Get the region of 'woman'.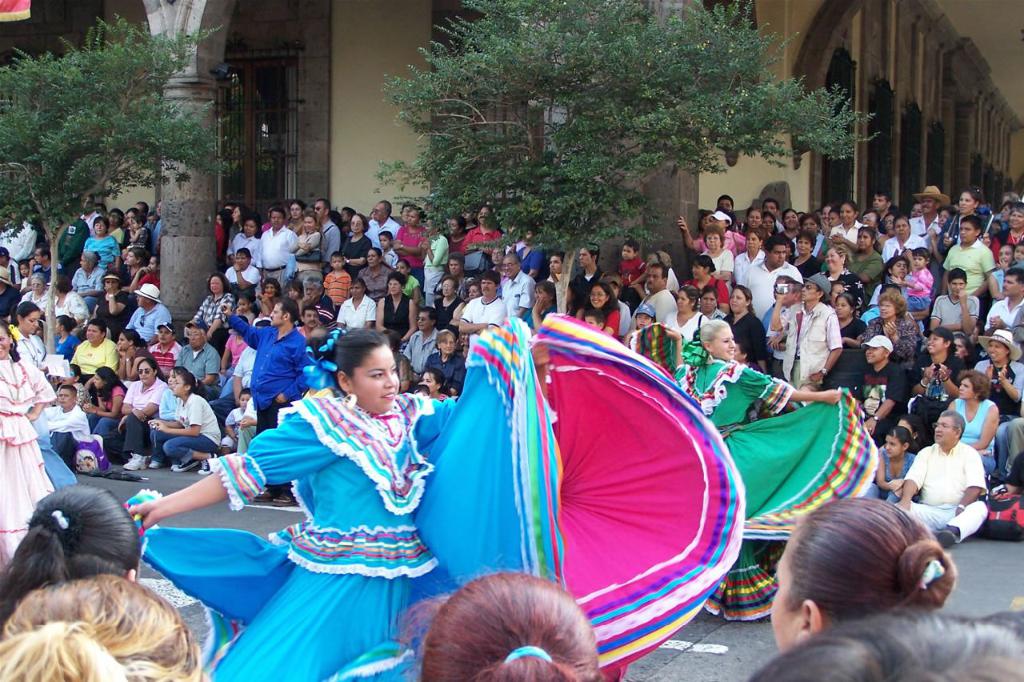
Rect(828, 203, 869, 255).
